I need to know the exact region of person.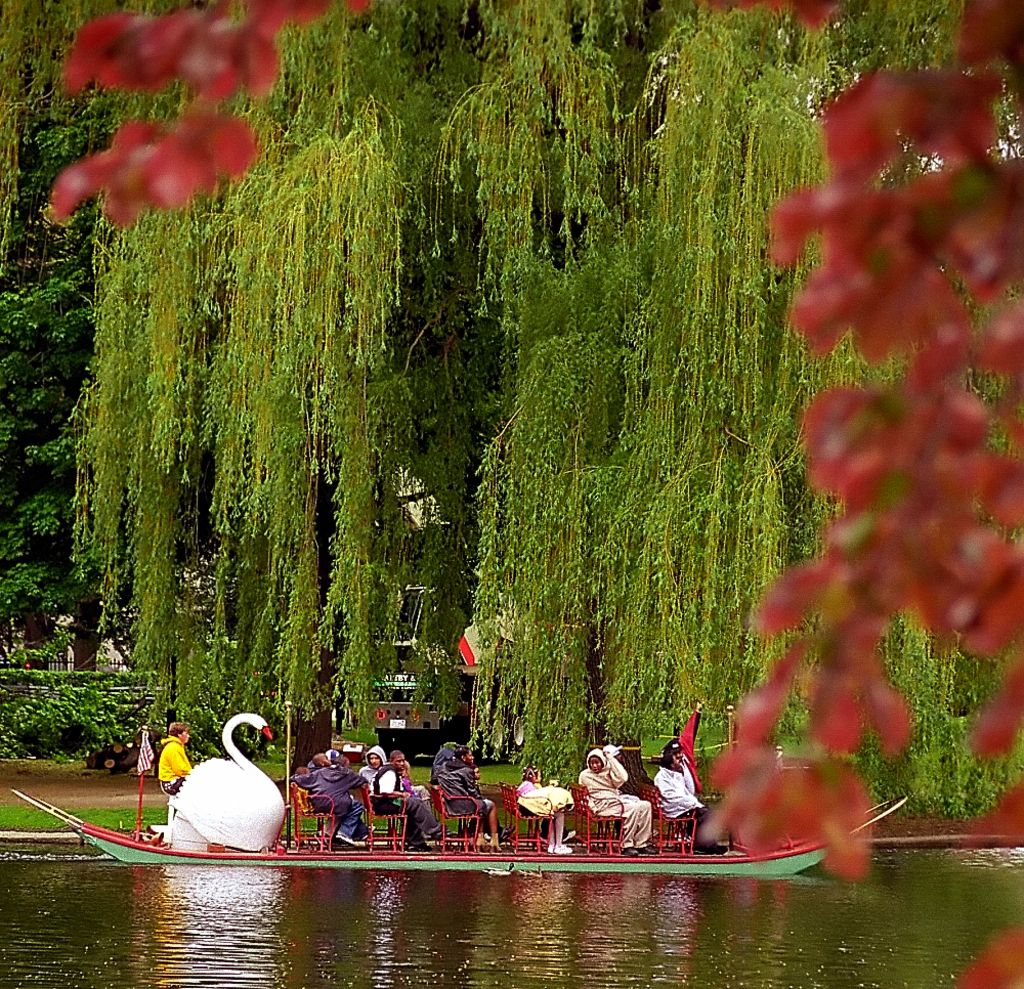
Region: 367 751 437 835.
